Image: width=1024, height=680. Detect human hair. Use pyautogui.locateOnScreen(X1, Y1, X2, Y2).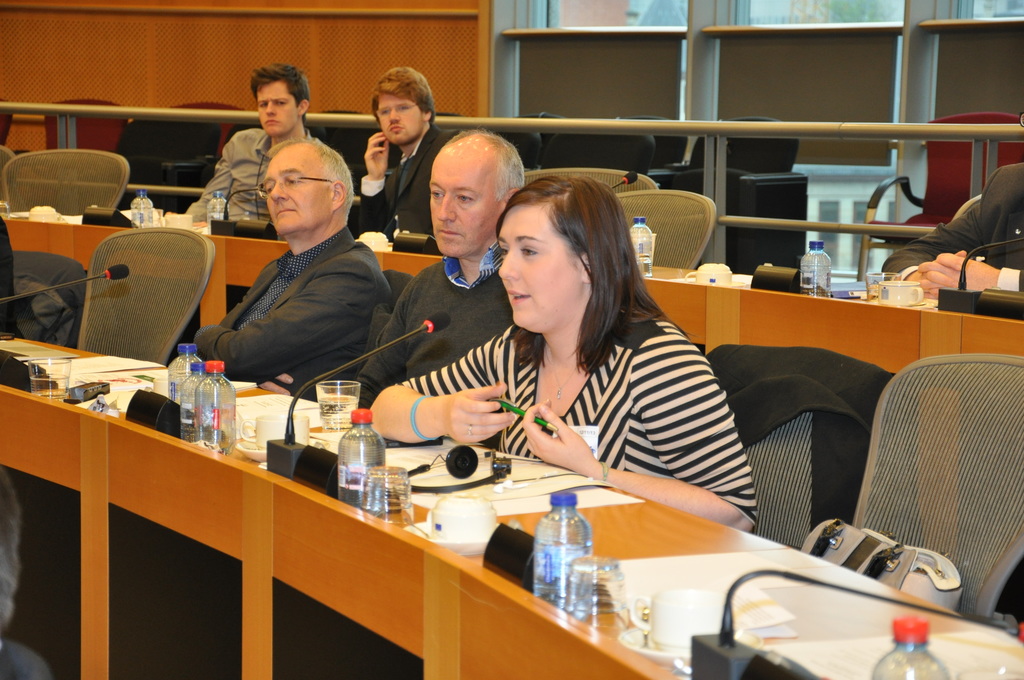
pyautogui.locateOnScreen(253, 134, 353, 218).
